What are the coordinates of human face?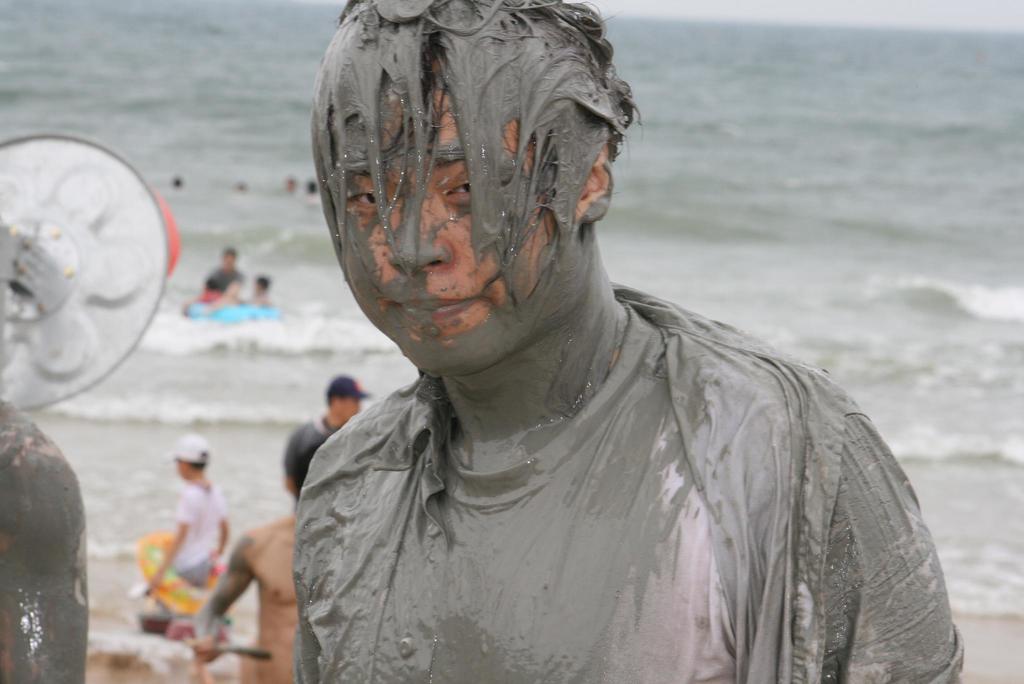
crop(336, 396, 358, 421).
